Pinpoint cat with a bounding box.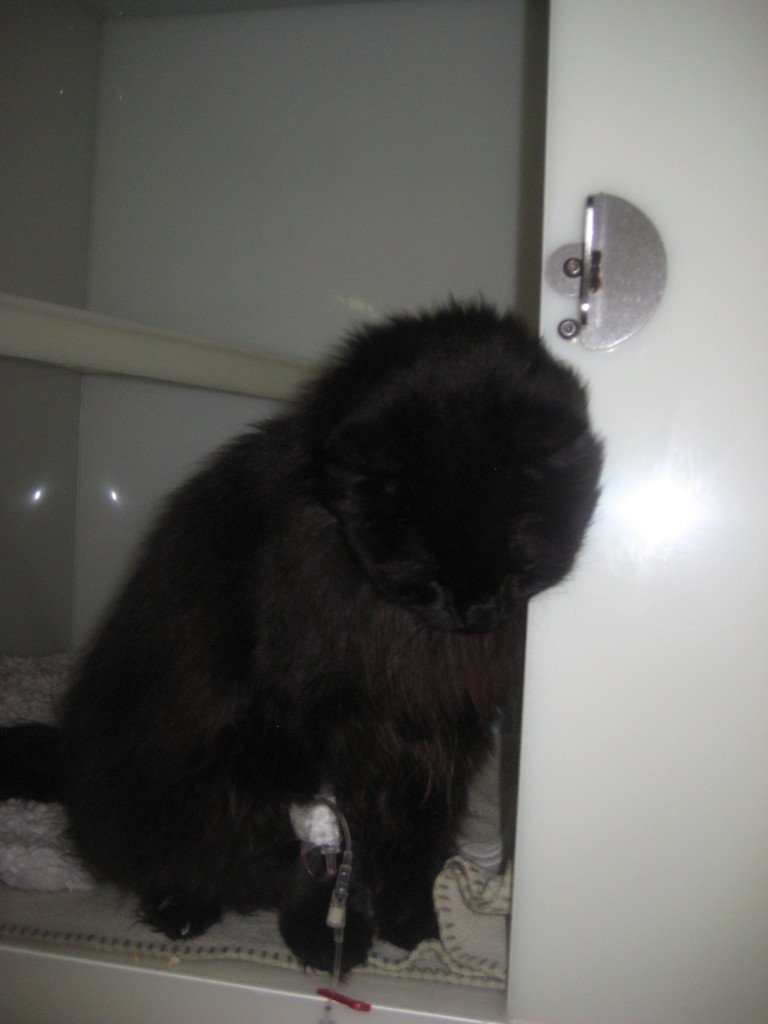
<box>42,285,607,980</box>.
